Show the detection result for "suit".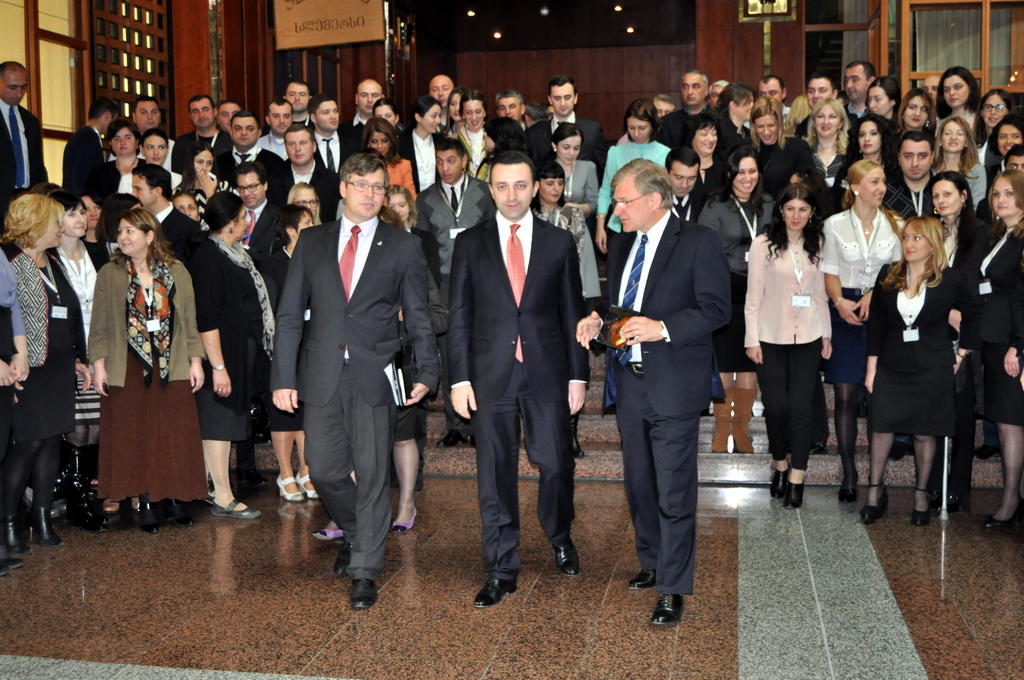
<box>968,224,1023,350</box>.
